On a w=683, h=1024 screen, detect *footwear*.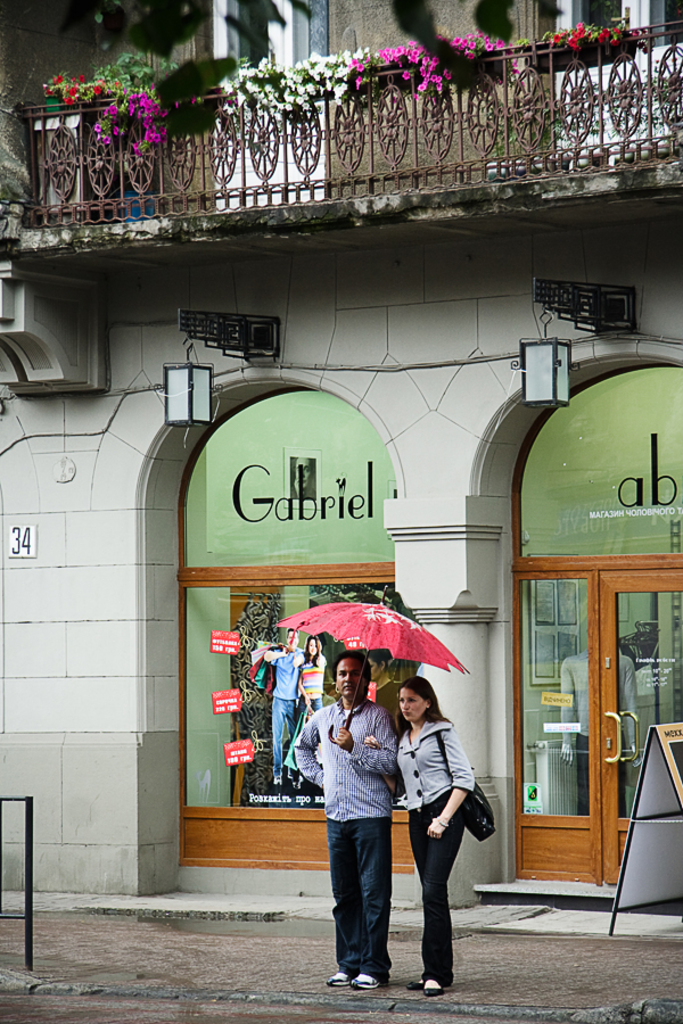
bbox=[418, 977, 443, 1002].
